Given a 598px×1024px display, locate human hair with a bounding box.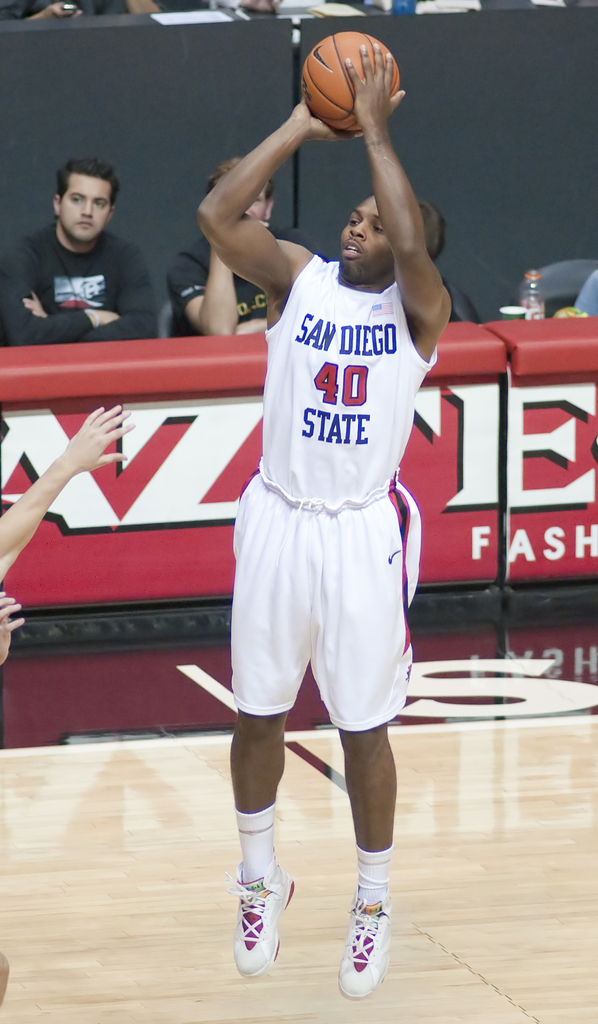
Located: [206,157,276,206].
